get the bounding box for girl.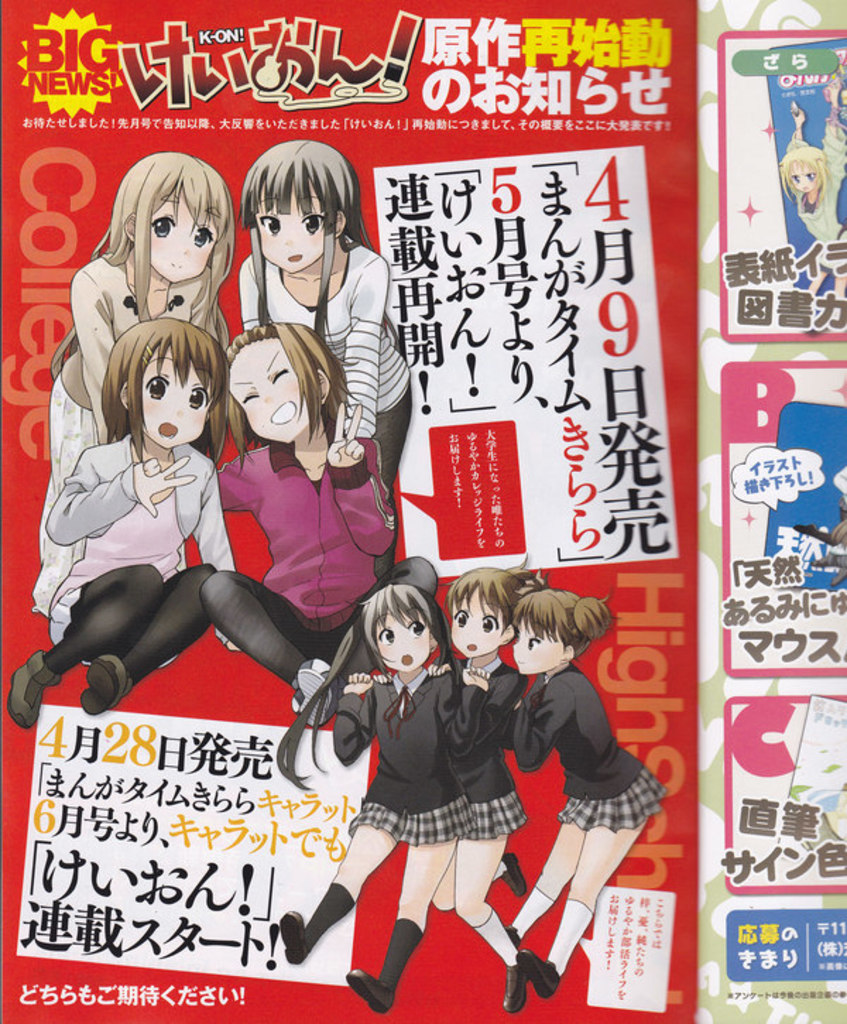
268/551/484/1018.
